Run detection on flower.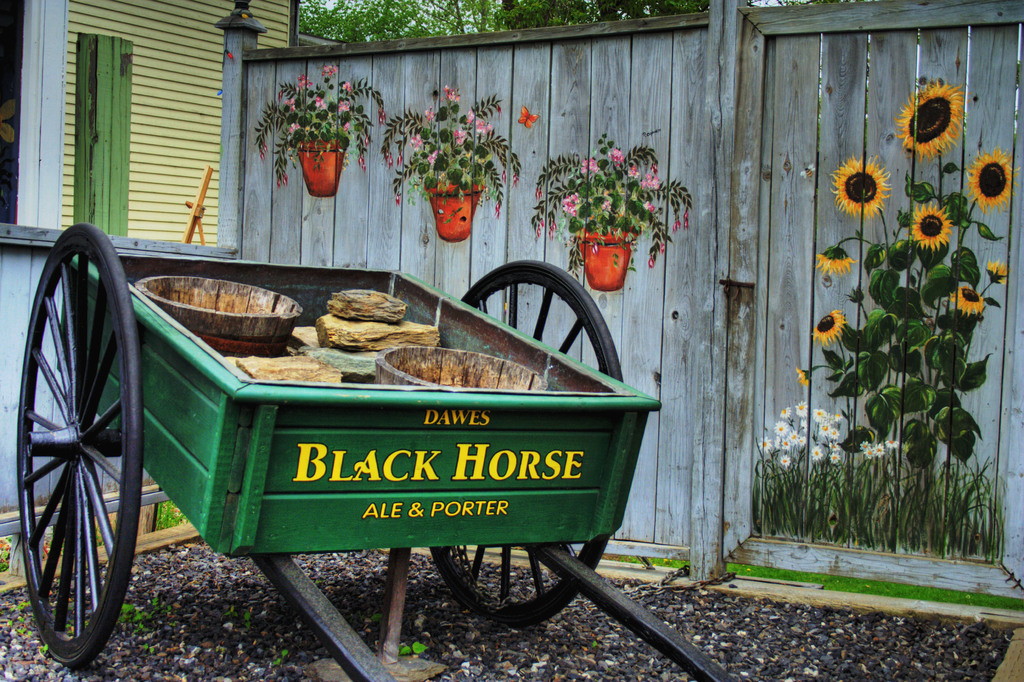
Result: bbox=[361, 135, 369, 144].
